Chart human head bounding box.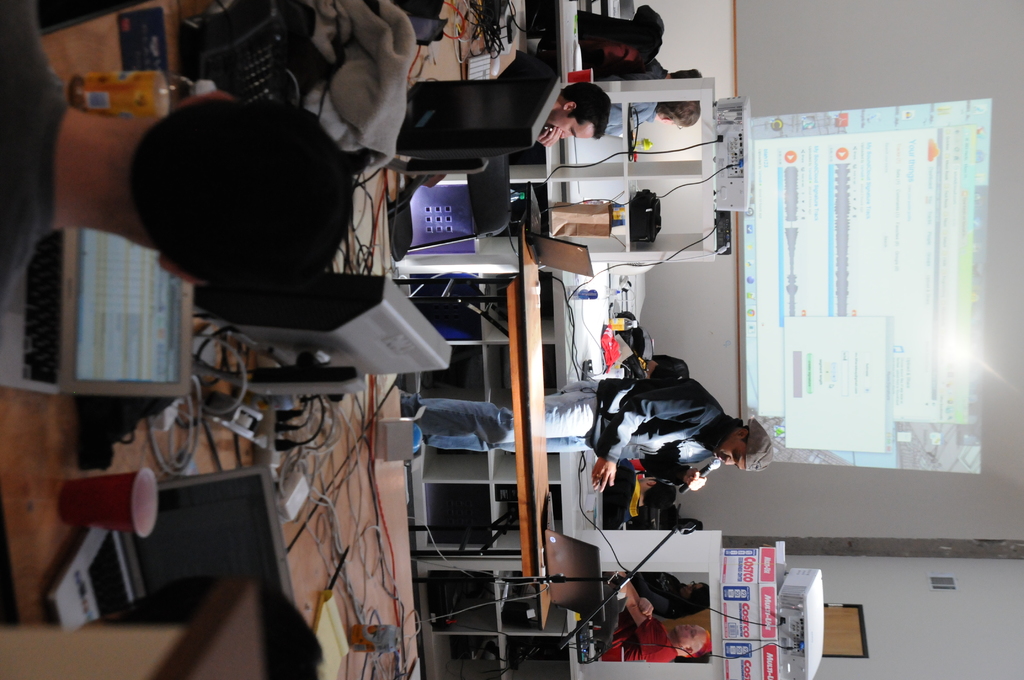
Charted: BBox(659, 627, 715, 654).
